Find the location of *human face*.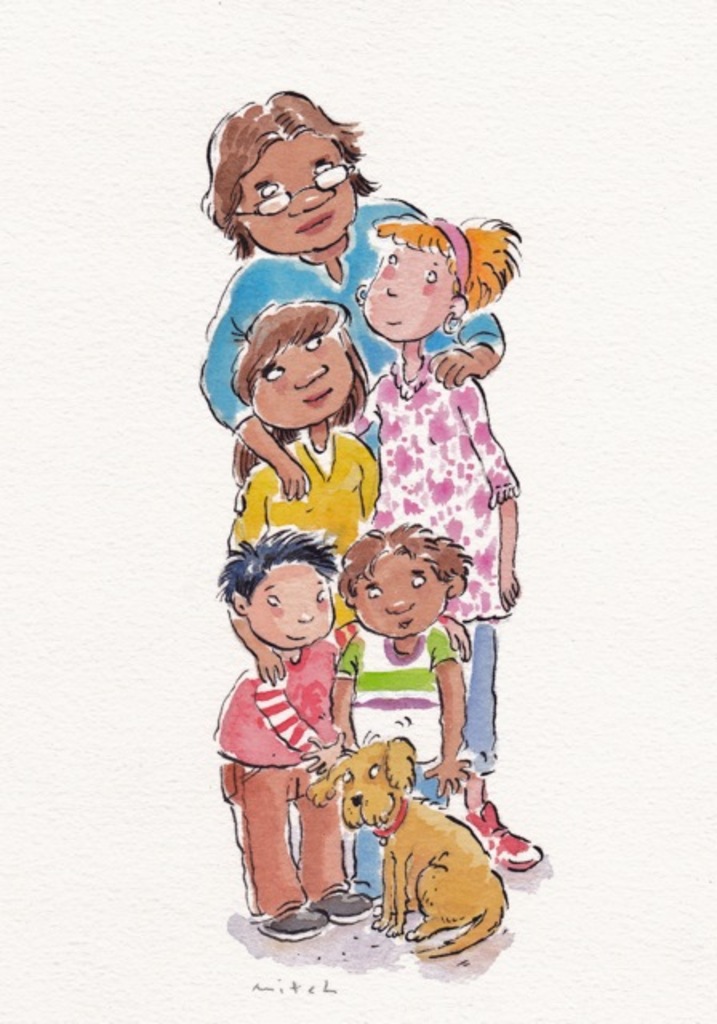
Location: detection(360, 554, 447, 640).
